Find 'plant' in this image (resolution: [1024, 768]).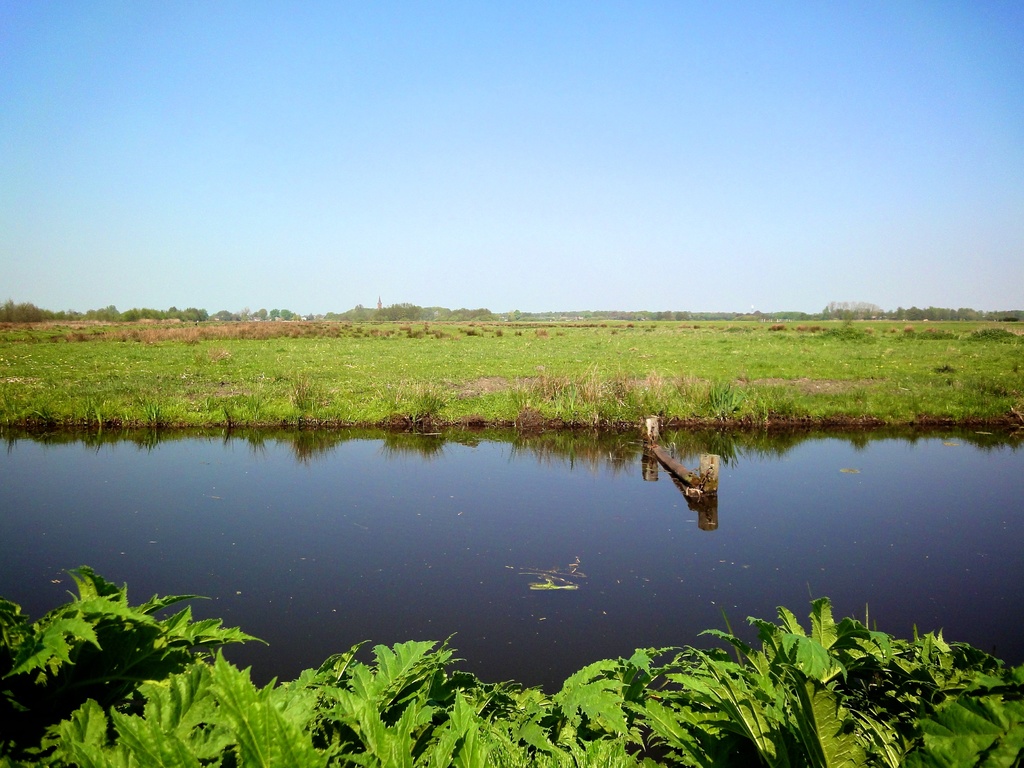
138/390/177/428.
